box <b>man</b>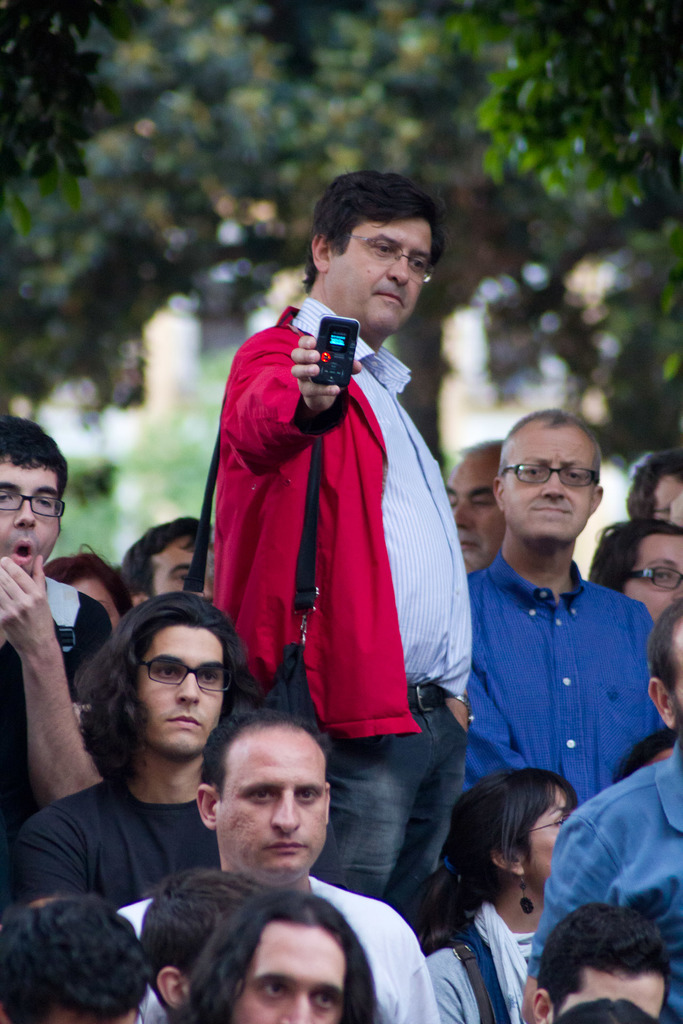
<region>142, 882, 219, 1017</region>
